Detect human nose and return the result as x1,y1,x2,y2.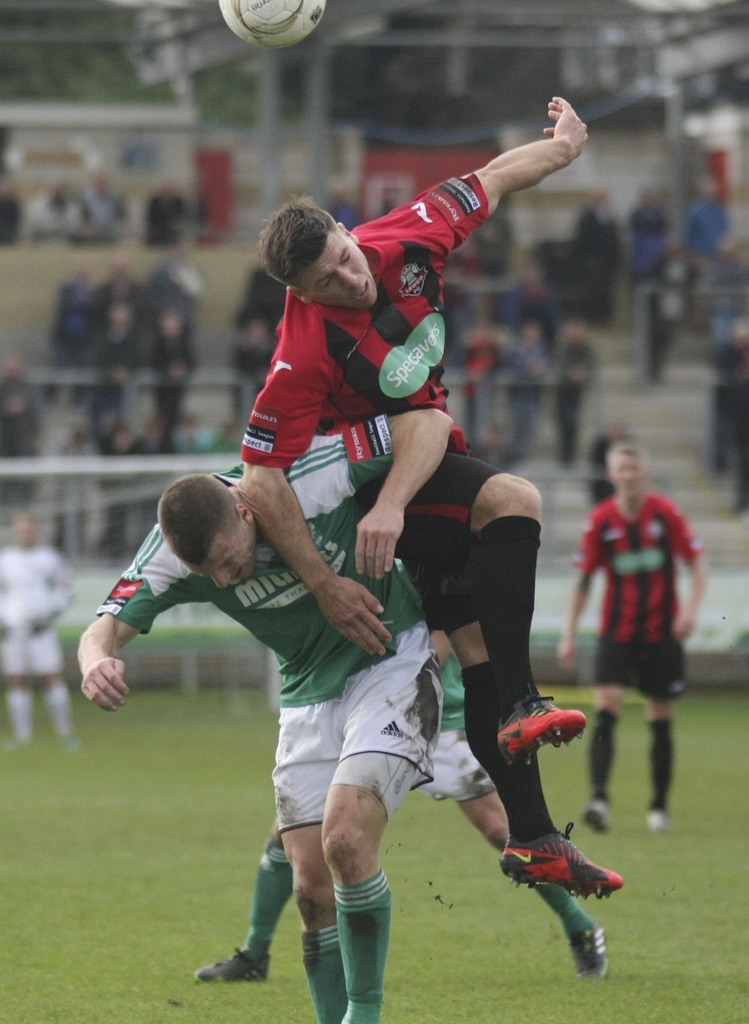
211,572,231,587.
